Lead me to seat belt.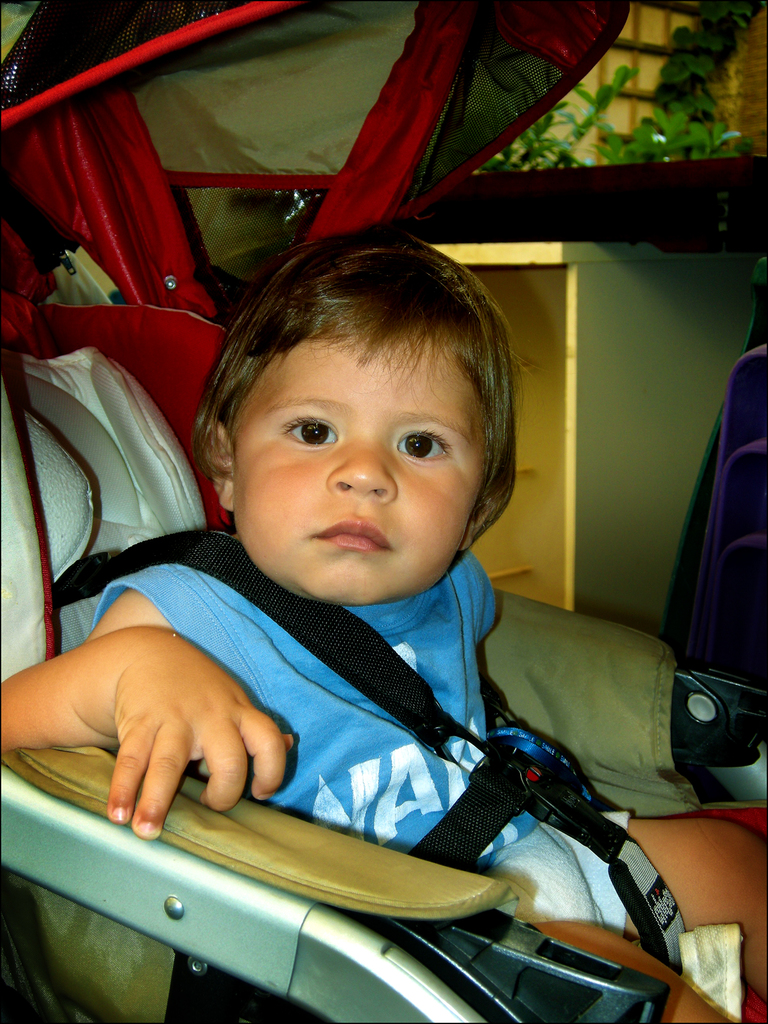
Lead to <box>52,528,486,777</box>.
